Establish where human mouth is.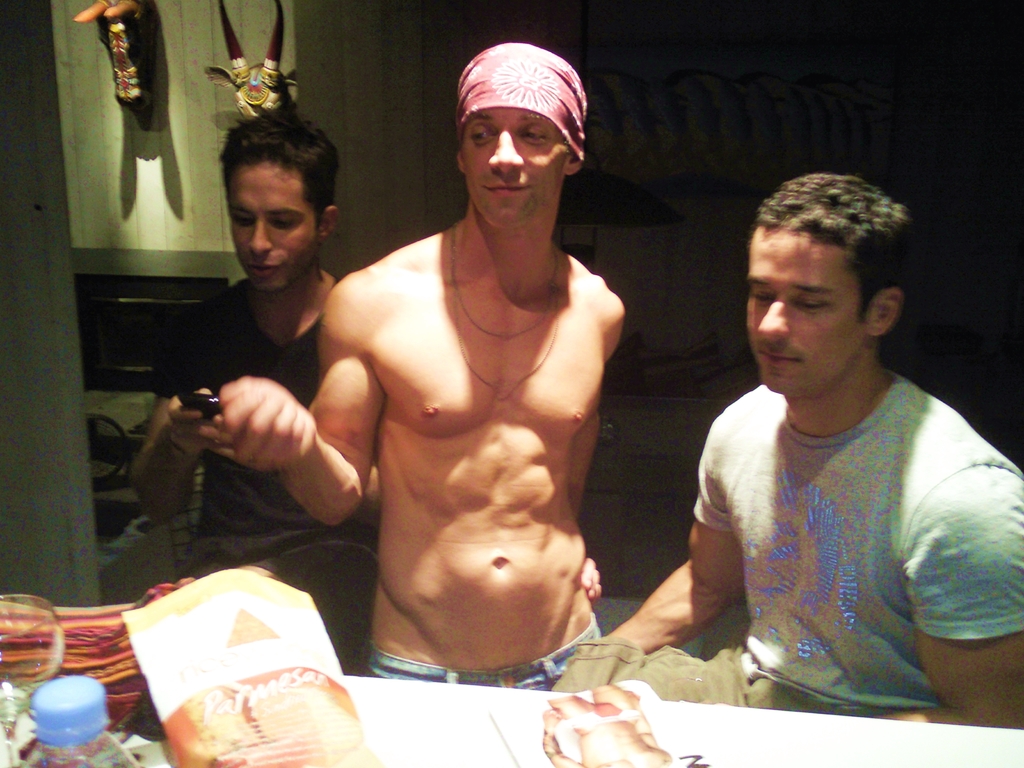
Established at select_region(484, 183, 530, 193).
